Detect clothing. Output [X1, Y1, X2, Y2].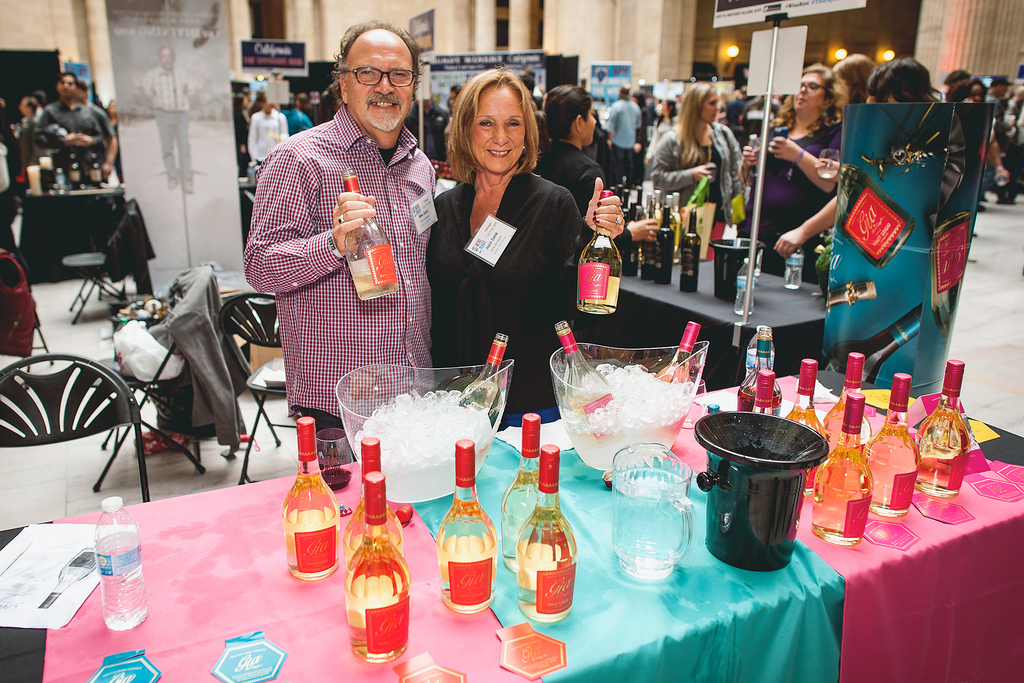
[518, 142, 618, 264].
